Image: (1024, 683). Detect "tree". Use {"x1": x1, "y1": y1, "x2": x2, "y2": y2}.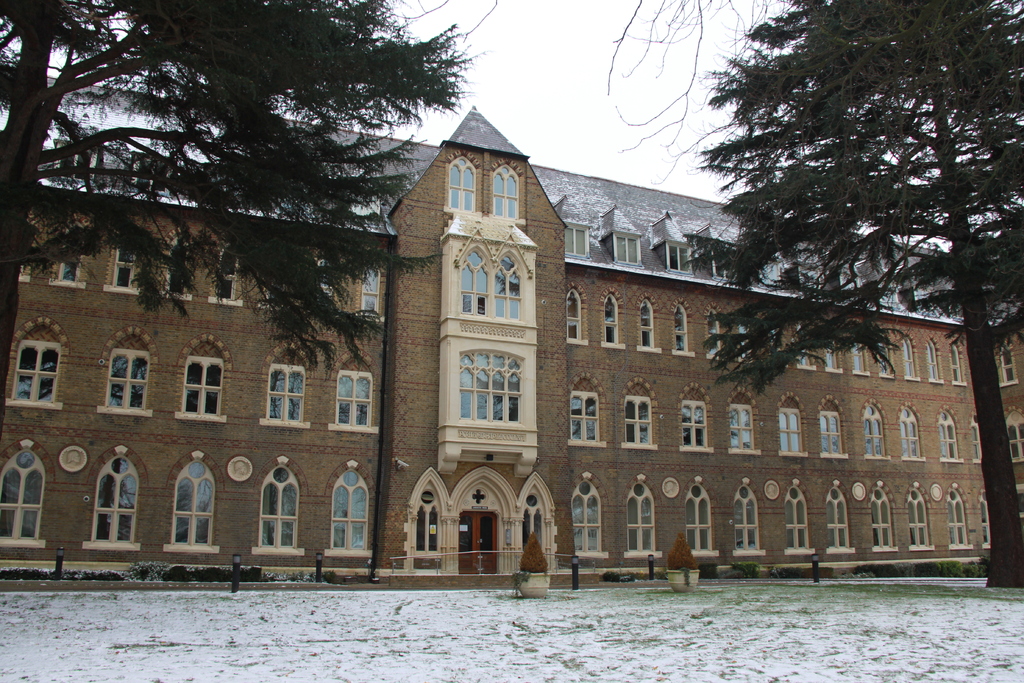
{"x1": 664, "y1": 0, "x2": 1023, "y2": 597}.
